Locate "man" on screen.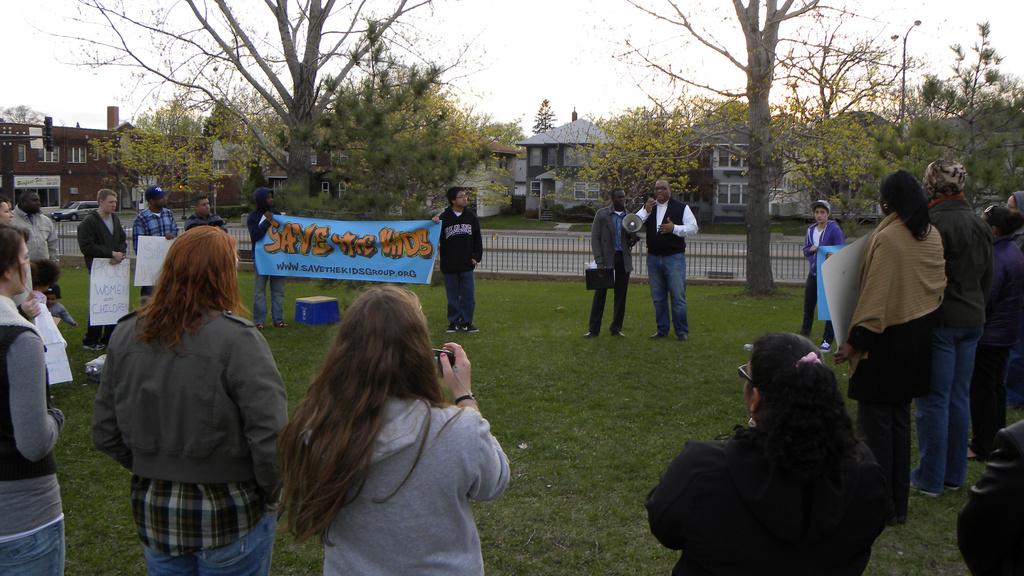
On screen at 422, 188, 486, 332.
